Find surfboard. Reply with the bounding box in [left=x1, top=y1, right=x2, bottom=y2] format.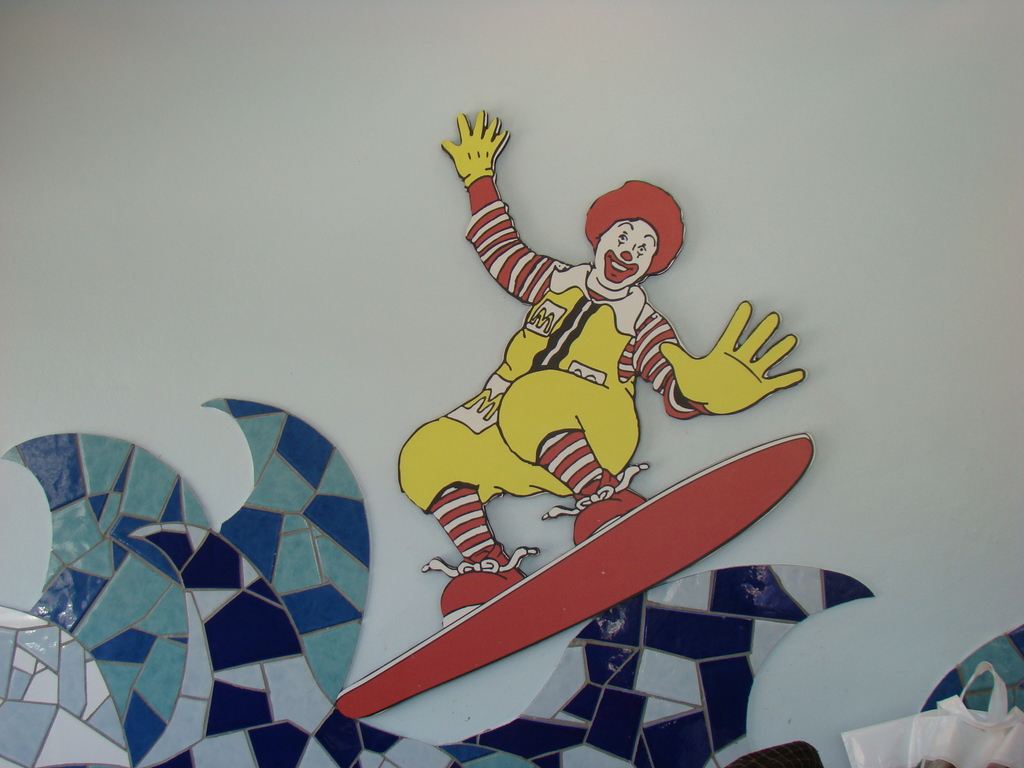
[left=334, top=434, right=813, bottom=717].
